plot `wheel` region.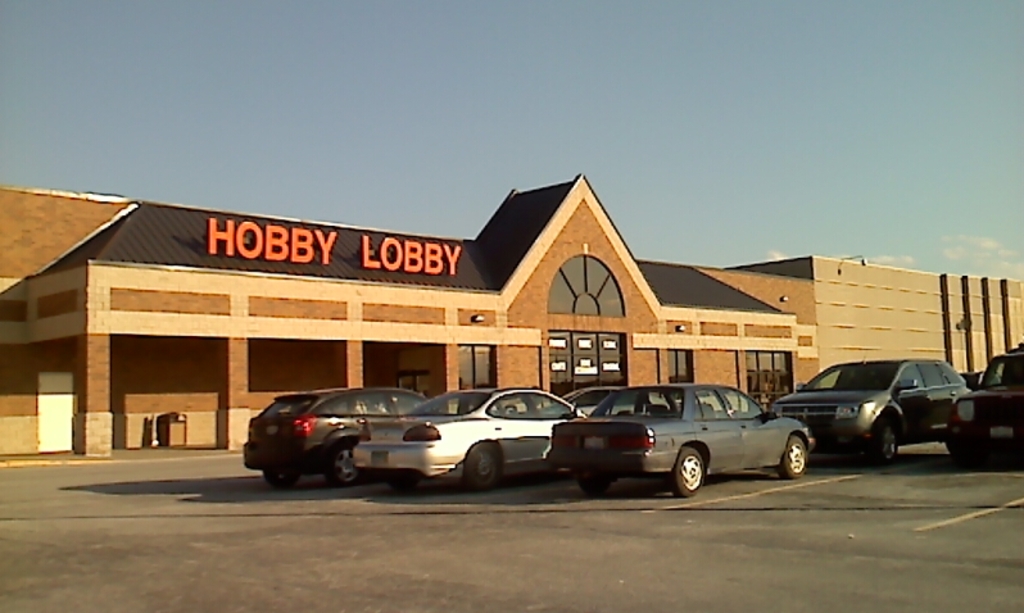
Plotted at region(774, 431, 815, 476).
